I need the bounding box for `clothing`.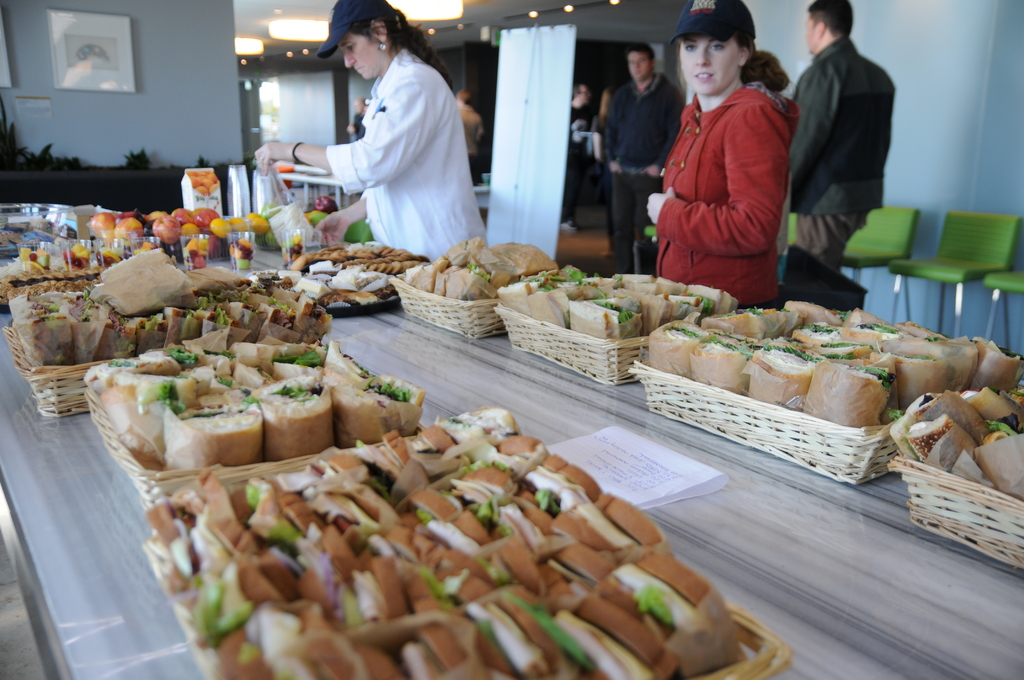
Here it is: pyautogui.locateOnScreen(607, 67, 685, 177).
